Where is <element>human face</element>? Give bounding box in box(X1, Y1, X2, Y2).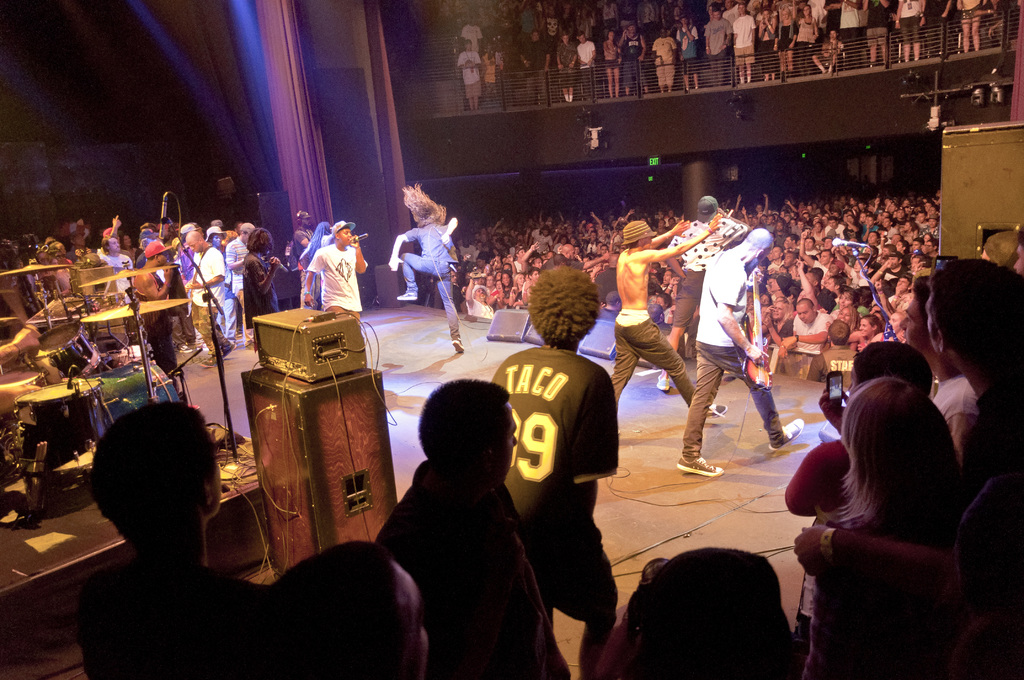
box(109, 236, 120, 253).
